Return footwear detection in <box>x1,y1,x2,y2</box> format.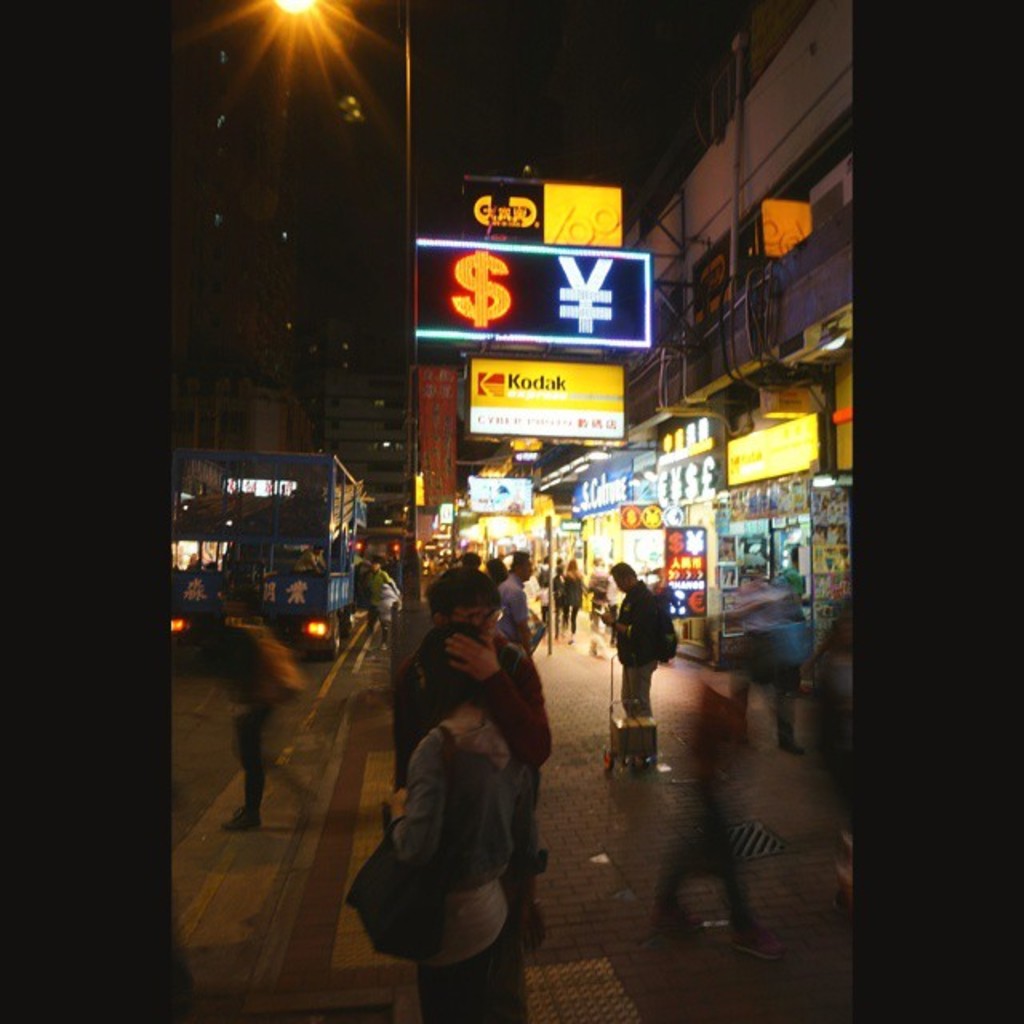
<box>218,814,261,830</box>.
